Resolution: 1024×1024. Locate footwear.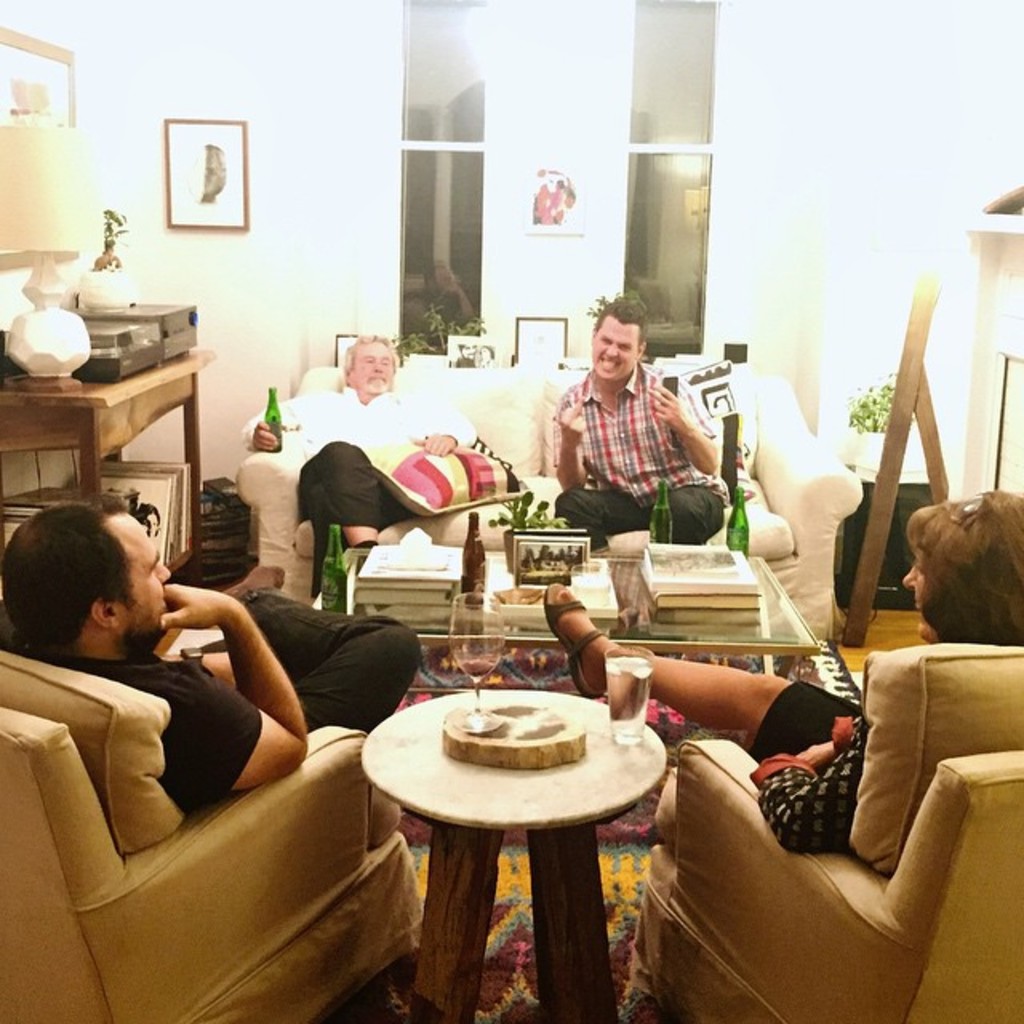
region(541, 581, 618, 696).
